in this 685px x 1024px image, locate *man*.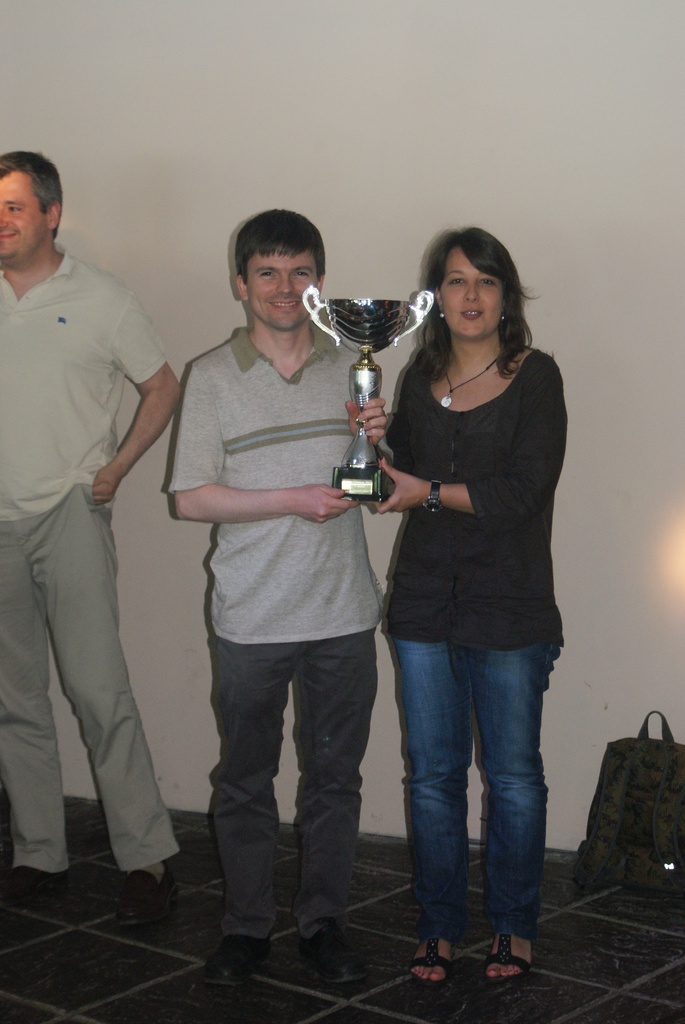
Bounding box: box(155, 201, 392, 1000).
